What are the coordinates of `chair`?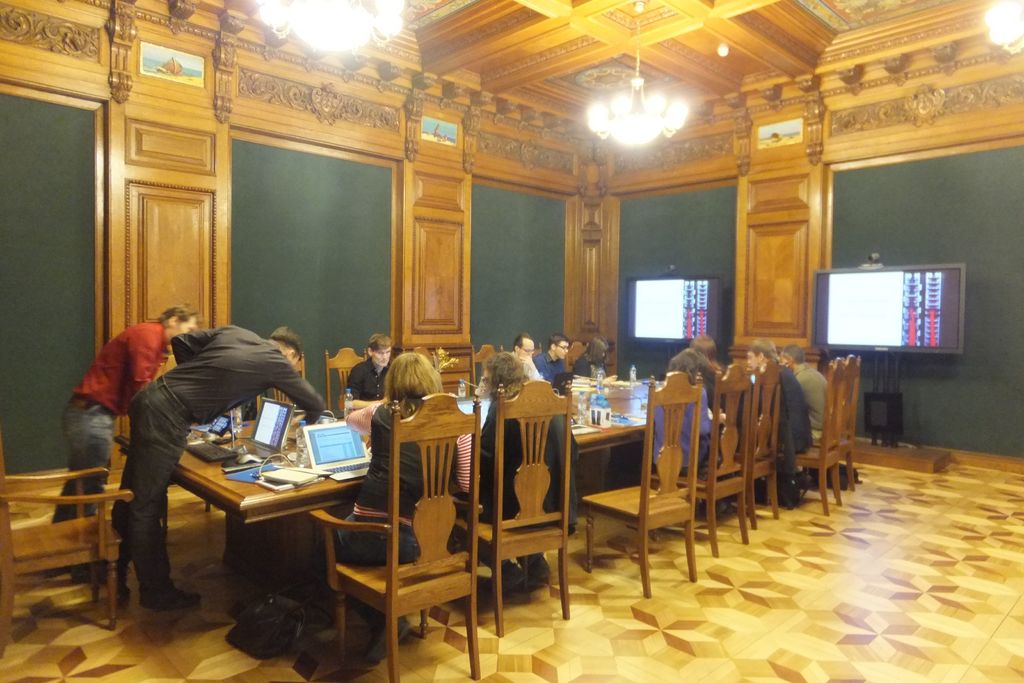
l=771, t=358, r=845, b=516.
